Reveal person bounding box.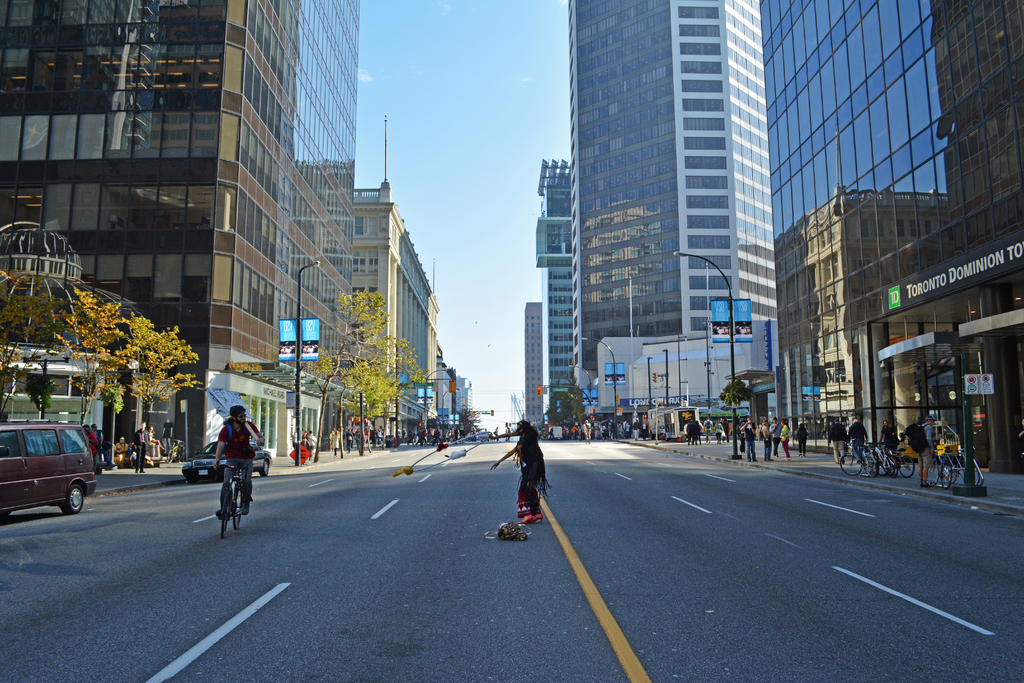
Revealed: 163/420/174/458.
